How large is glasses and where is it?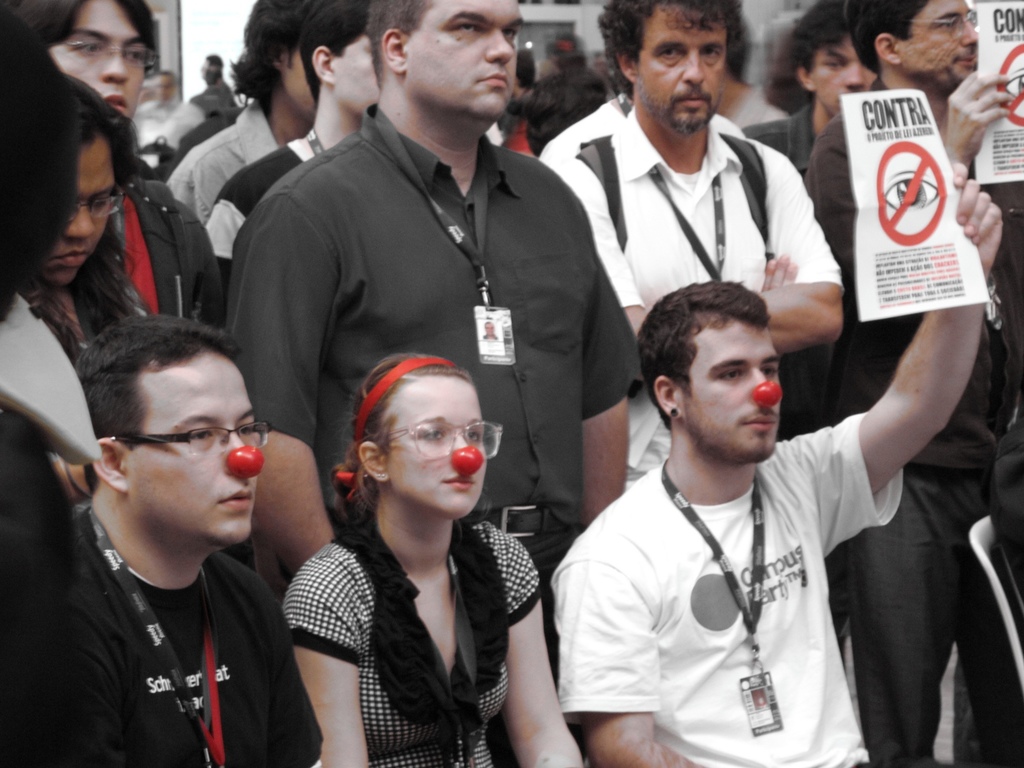
Bounding box: BBox(110, 415, 274, 459).
